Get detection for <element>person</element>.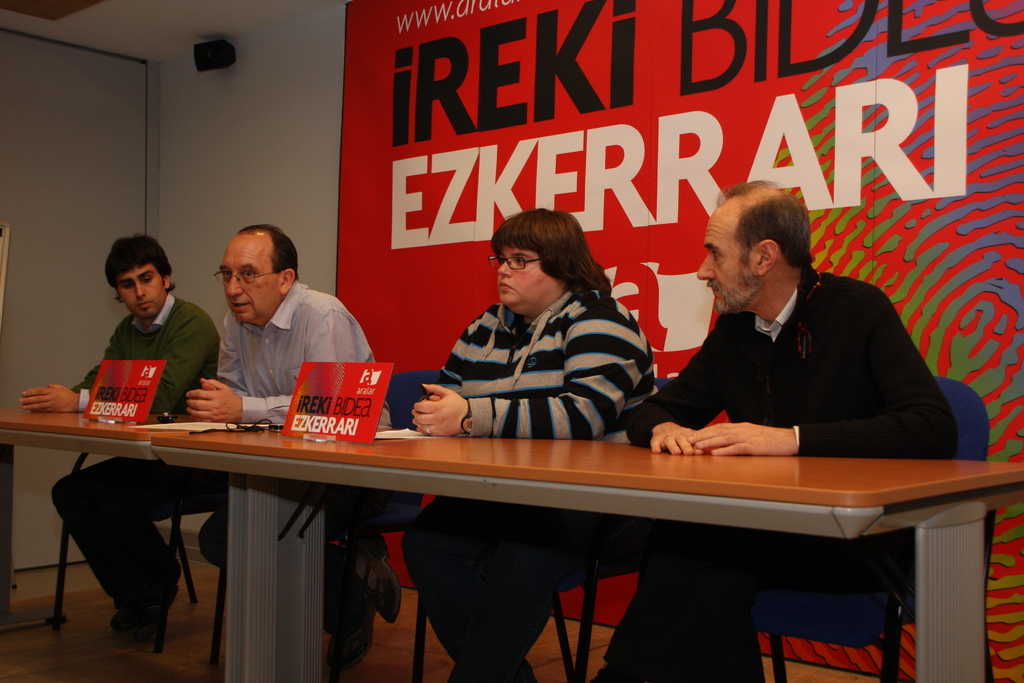
Detection: box(180, 223, 384, 675).
